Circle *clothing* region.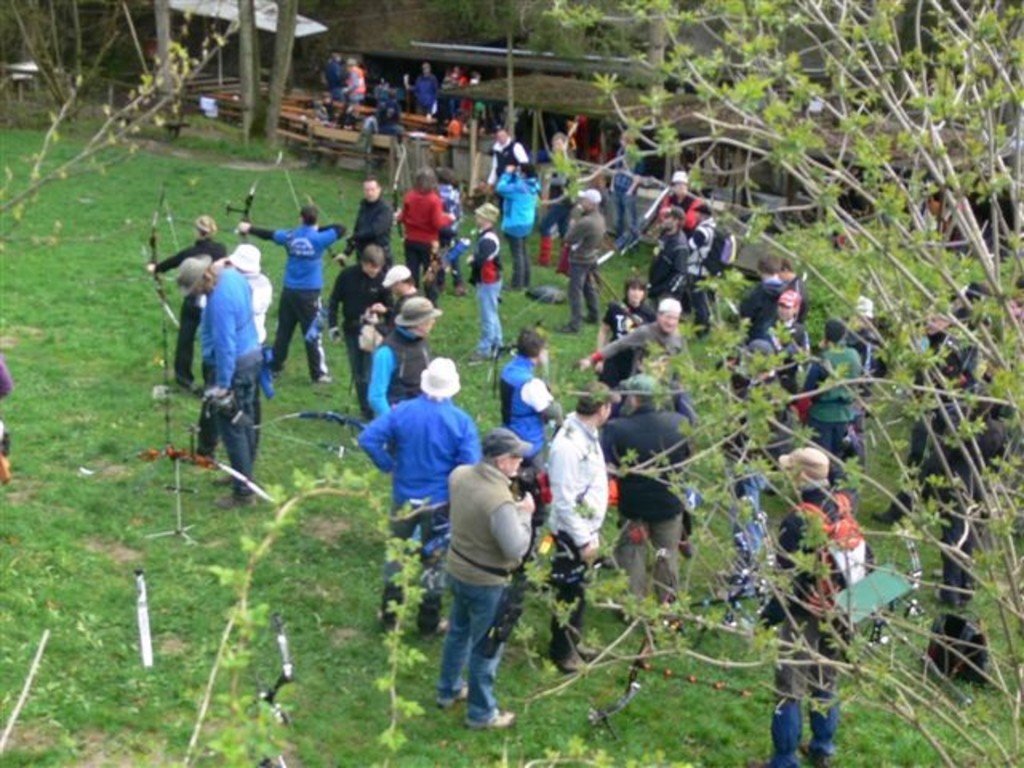
Region: {"left": 434, "top": 178, "right": 461, "bottom": 291}.
